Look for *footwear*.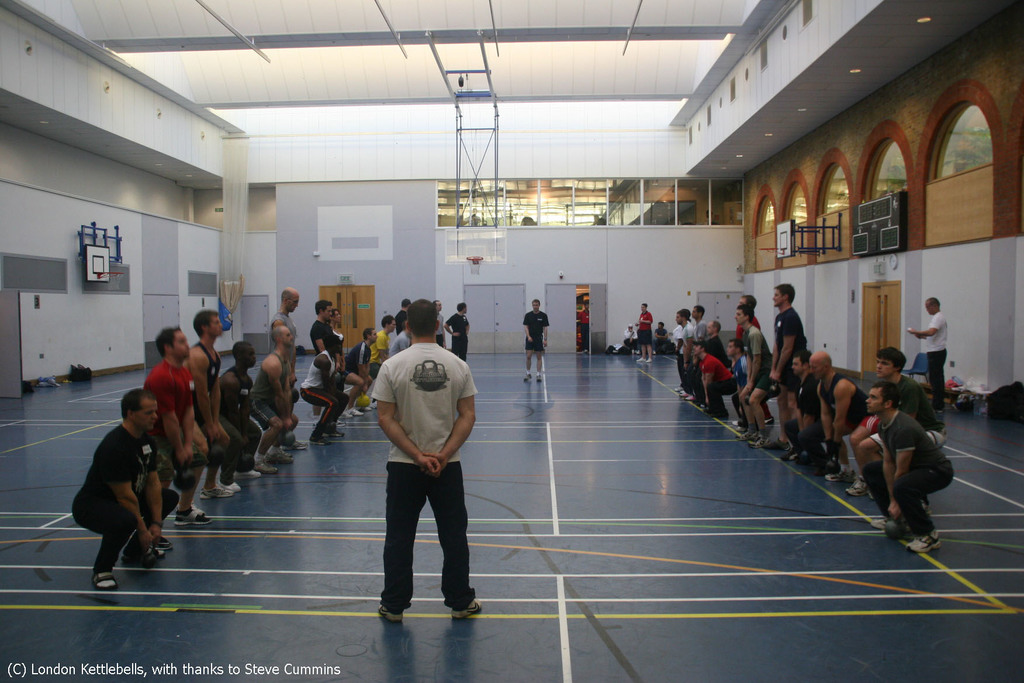
Found: box=[92, 568, 118, 594].
